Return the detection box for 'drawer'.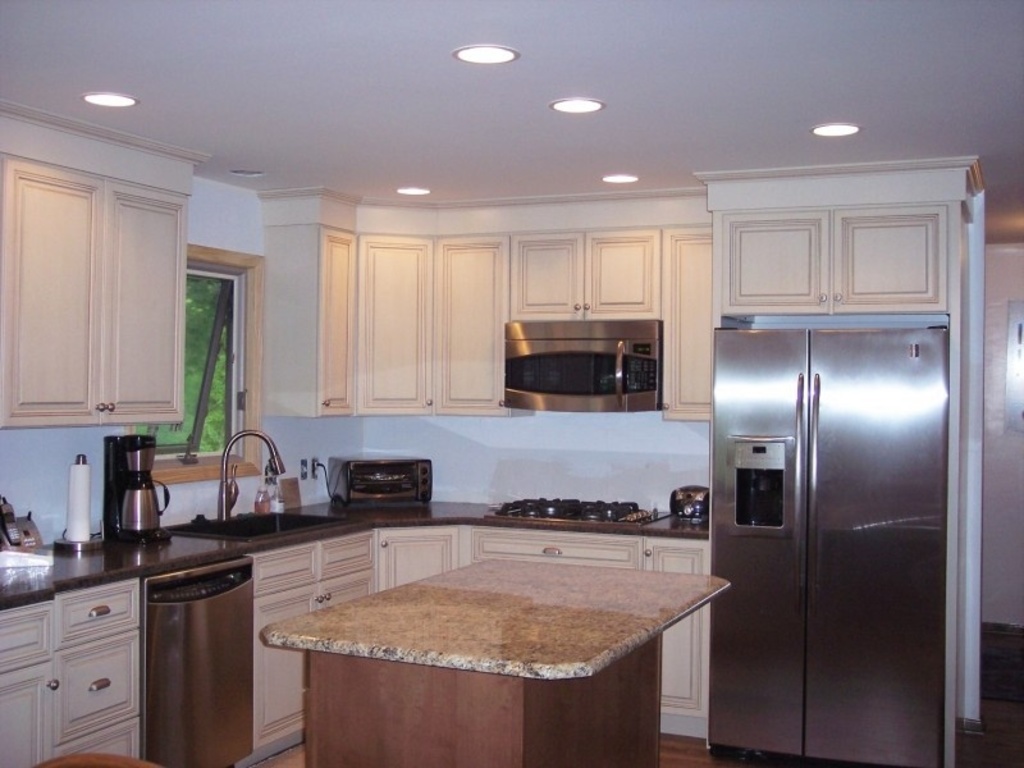
crop(471, 527, 646, 567).
